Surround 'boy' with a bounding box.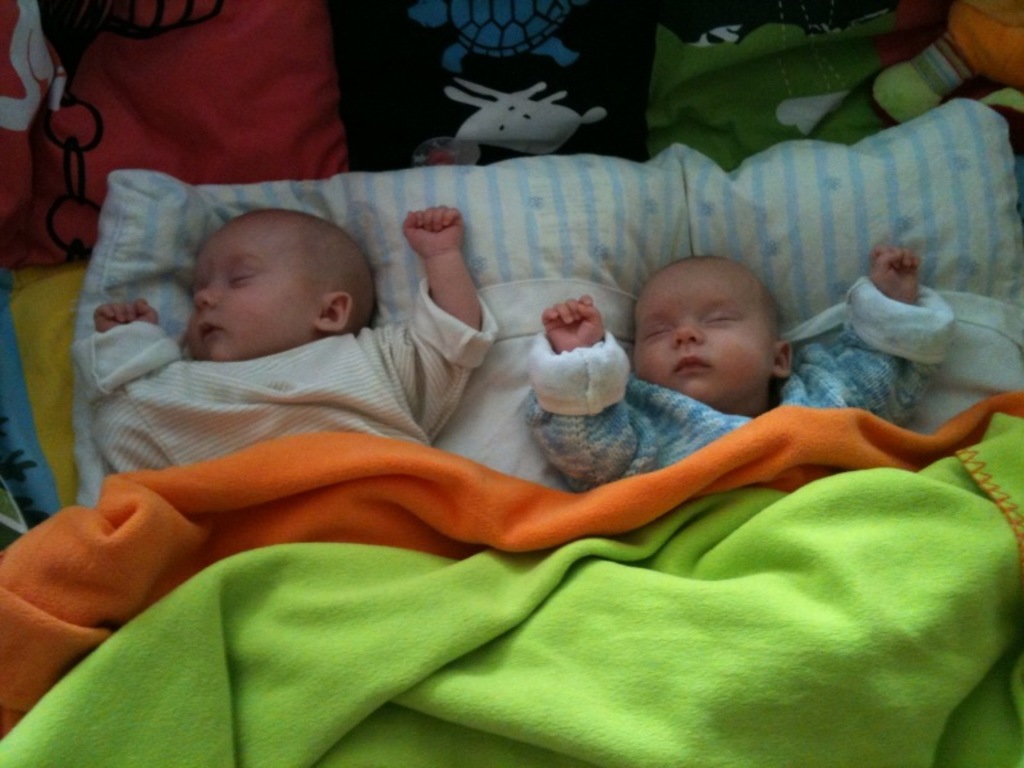
box=[529, 241, 955, 480].
